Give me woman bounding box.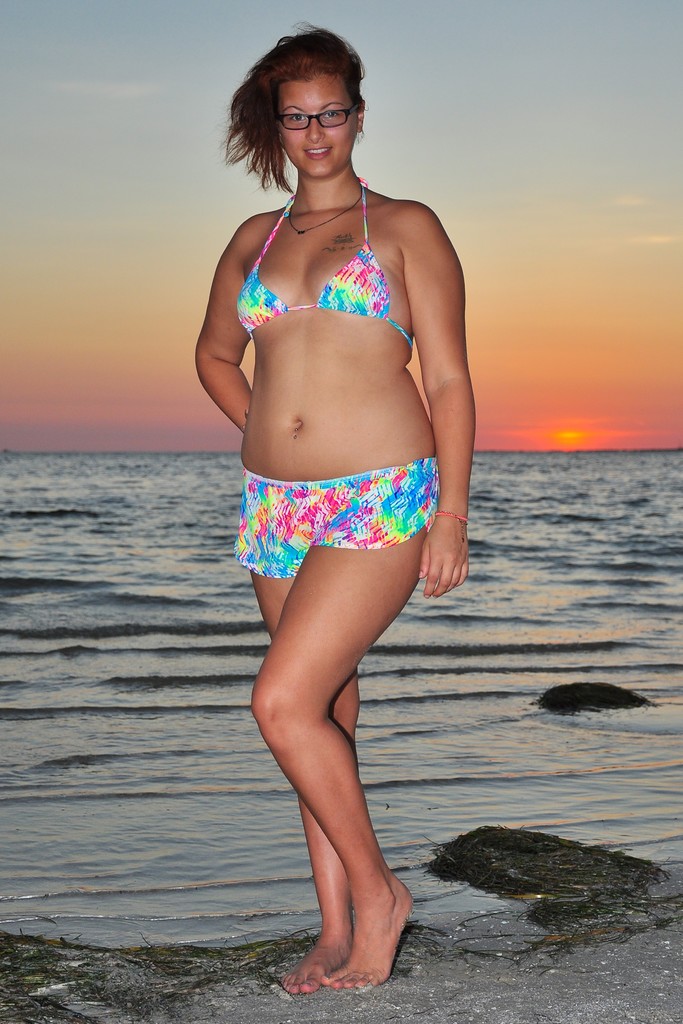
select_region(181, 0, 473, 1023).
